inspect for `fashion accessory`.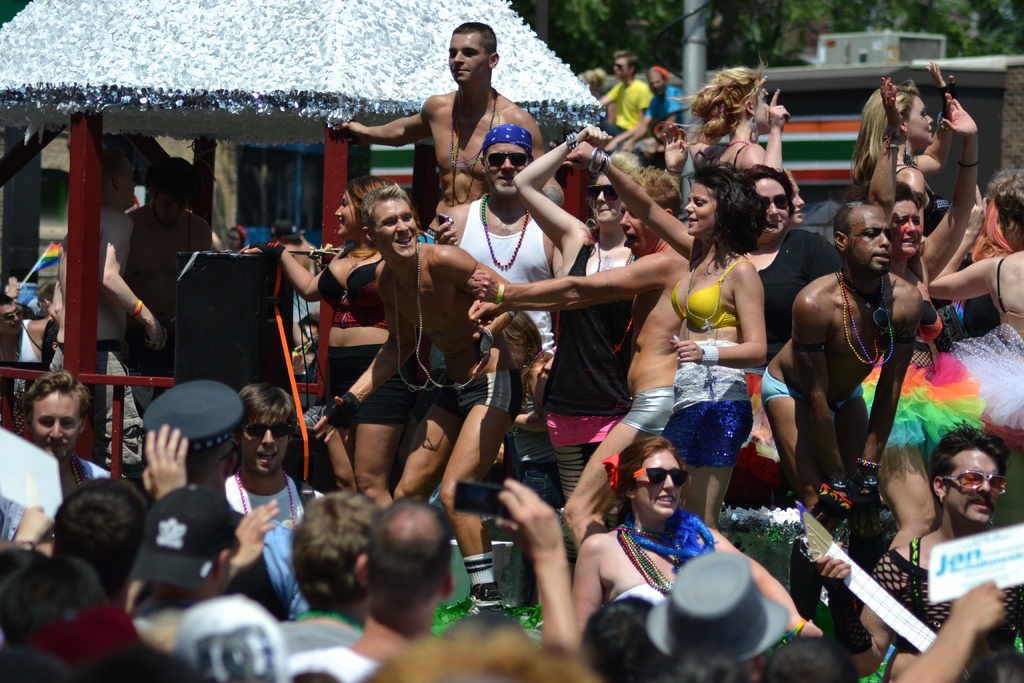
Inspection: BBox(134, 298, 143, 314).
